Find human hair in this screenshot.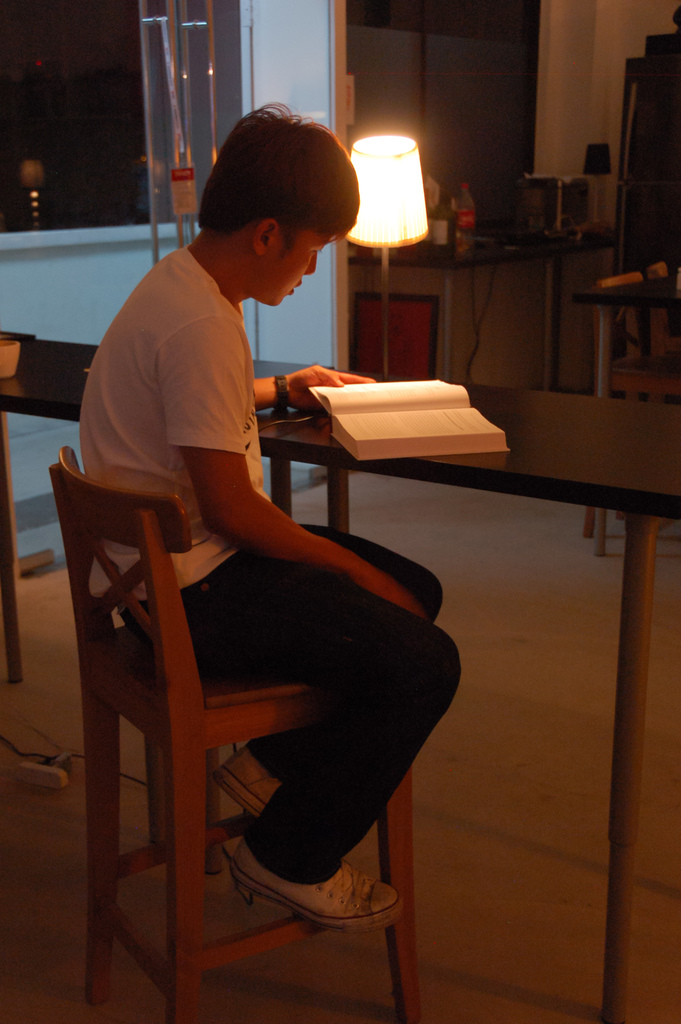
The bounding box for human hair is <region>197, 97, 360, 259</region>.
